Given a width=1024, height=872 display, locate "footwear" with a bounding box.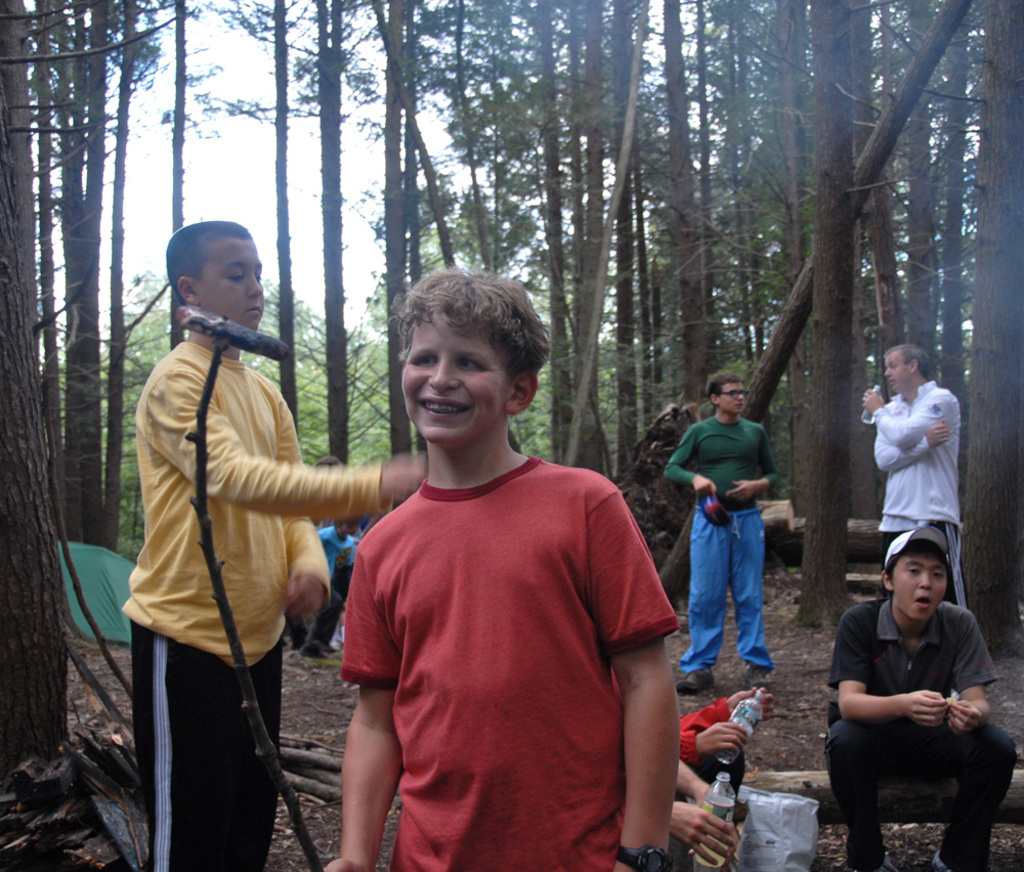
Located: bbox=(749, 666, 781, 675).
